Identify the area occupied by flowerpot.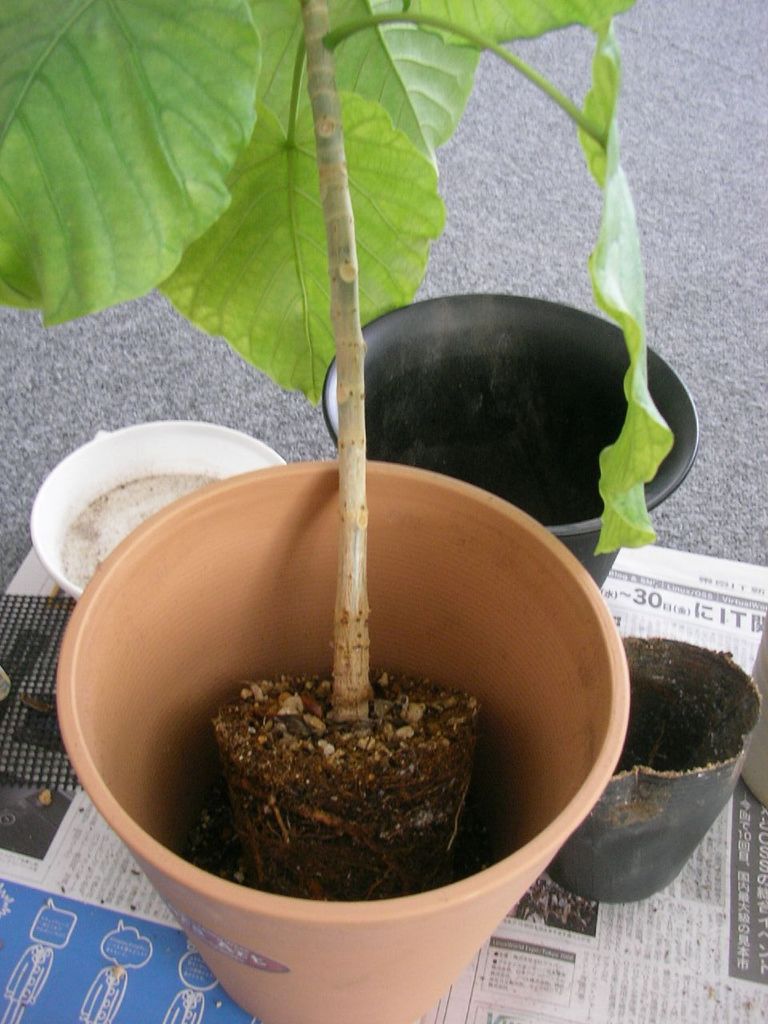
Area: <bbox>317, 290, 704, 589</bbox>.
